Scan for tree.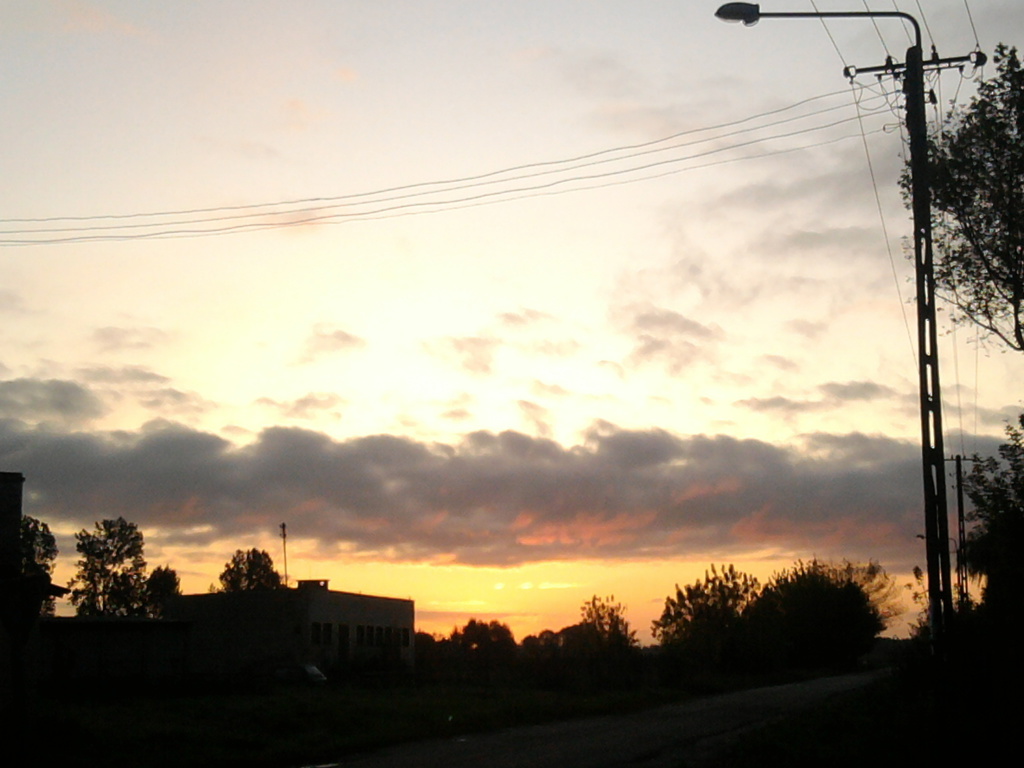
Scan result: (948,417,1023,607).
